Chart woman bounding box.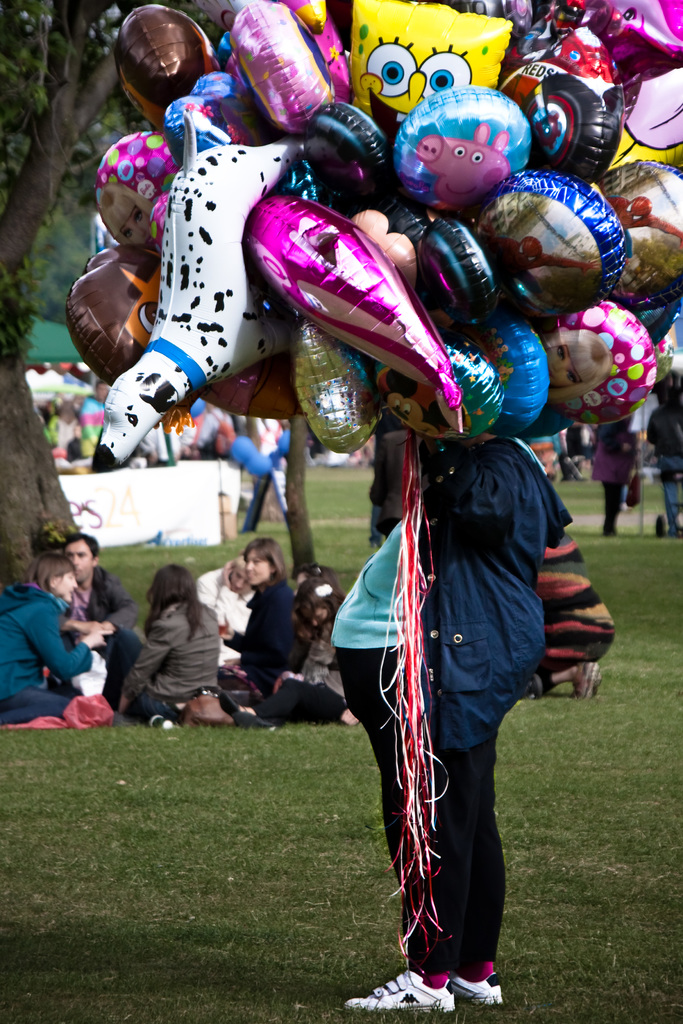
Charted: [590,419,650,547].
